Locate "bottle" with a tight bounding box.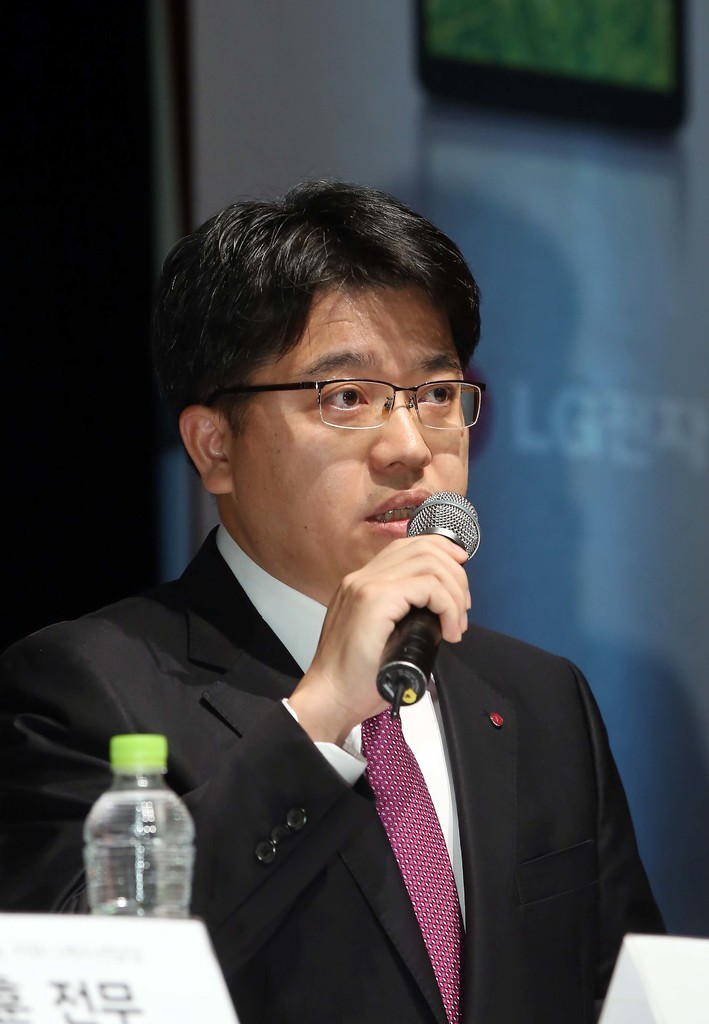
bbox=[71, 744, 200, 930].
